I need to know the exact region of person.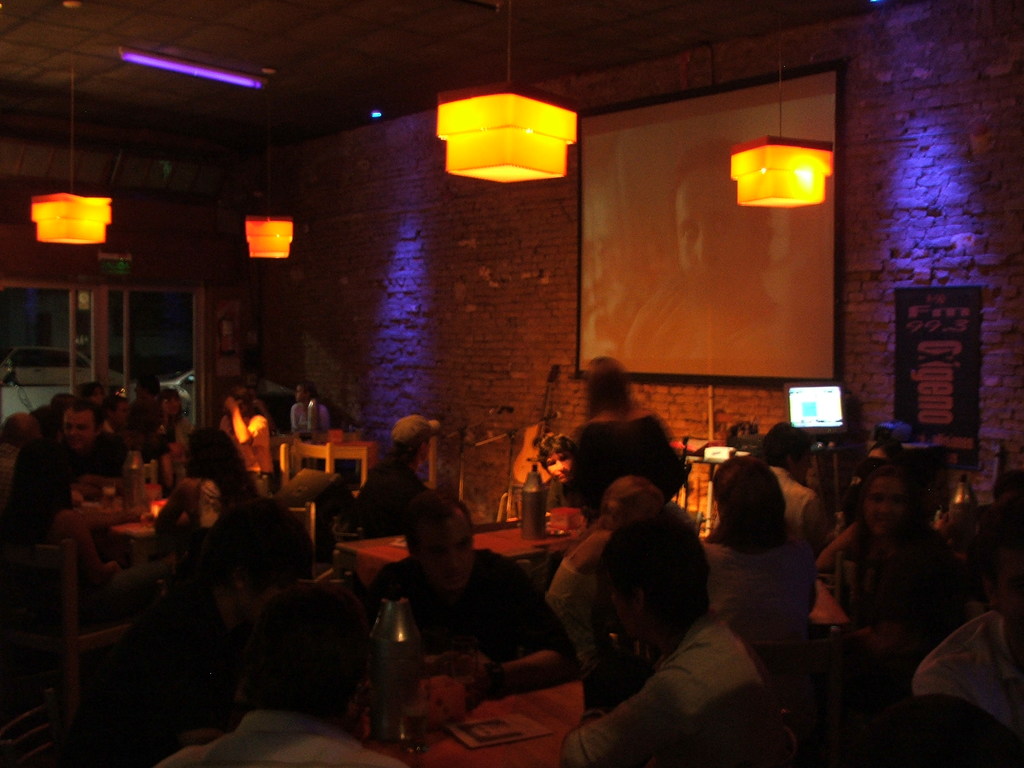
Region: BBox(558, 356, 688, 519).
